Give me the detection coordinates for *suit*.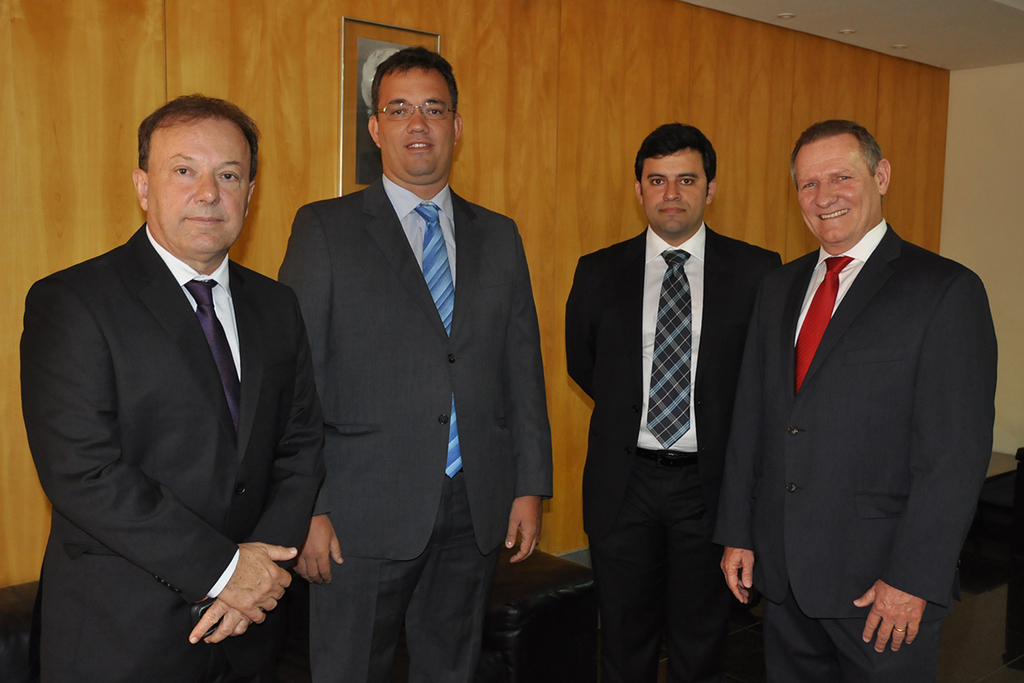
bbox=[570, 224, 791, 682].
